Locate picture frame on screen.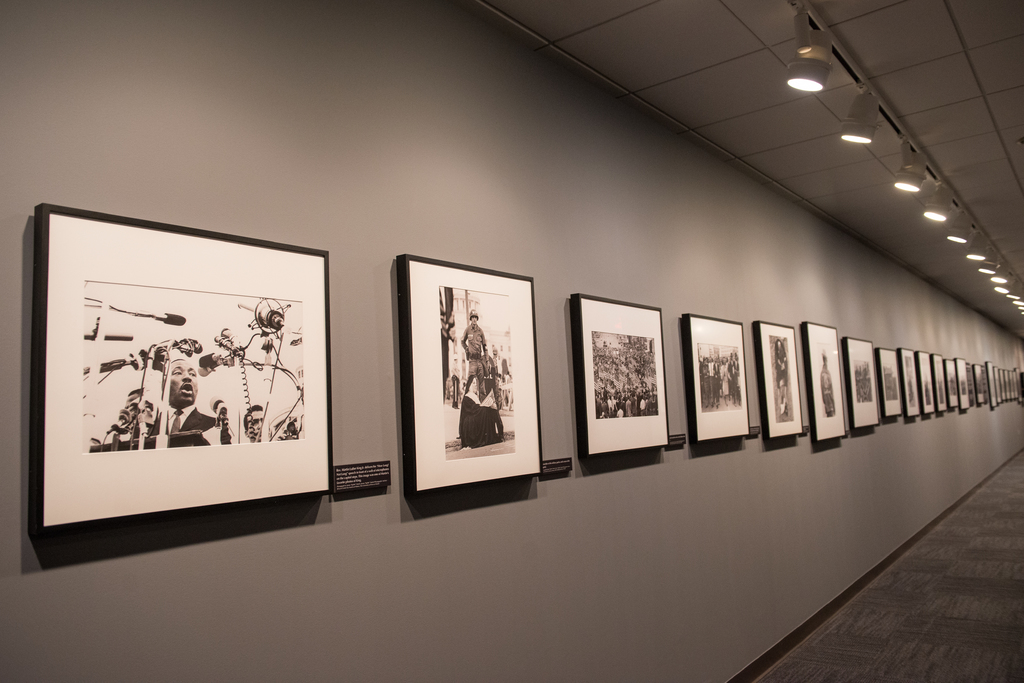
On screen at region(844, 334, 880, 431).
